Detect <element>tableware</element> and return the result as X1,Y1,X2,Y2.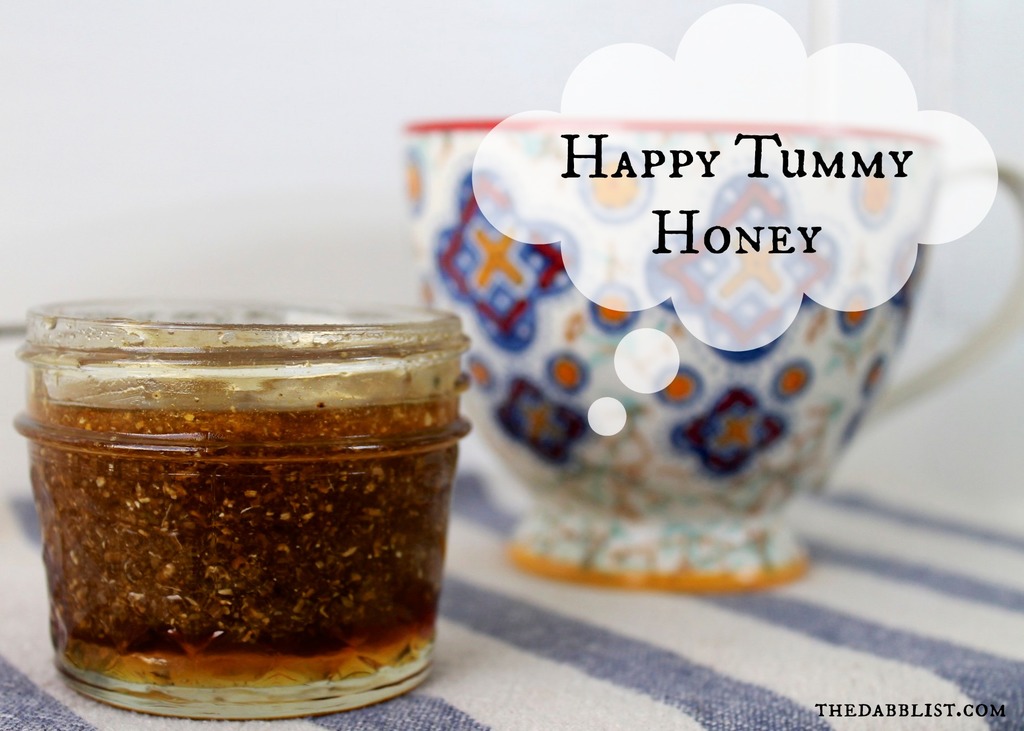
12,292,484,718.
